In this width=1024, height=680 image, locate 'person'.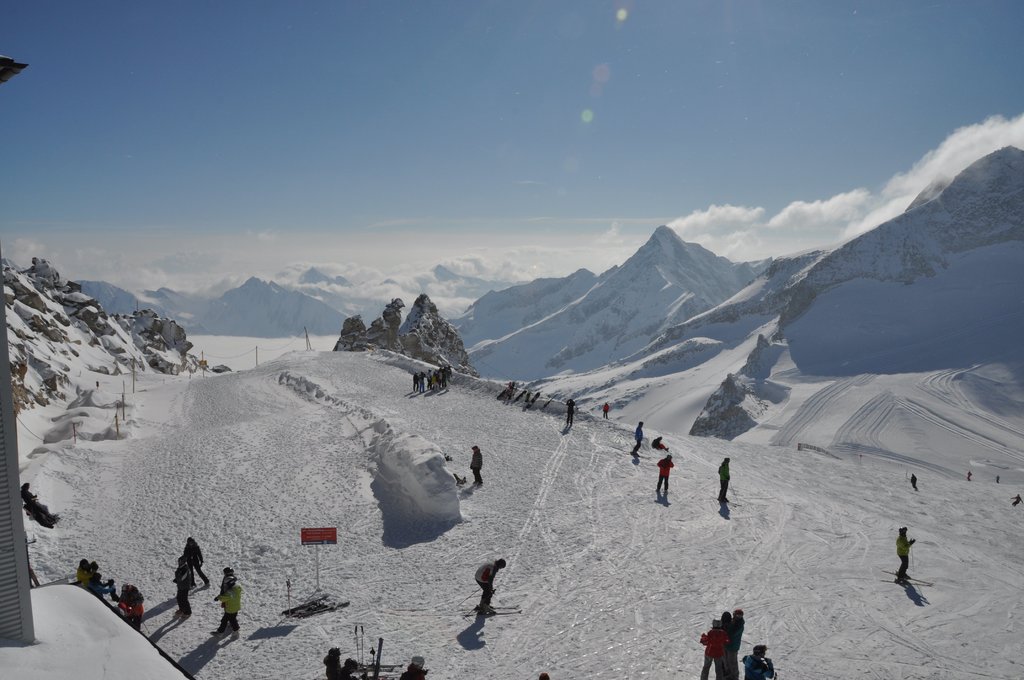
Bounding box: l=710, t=609, r=739, b=679.
